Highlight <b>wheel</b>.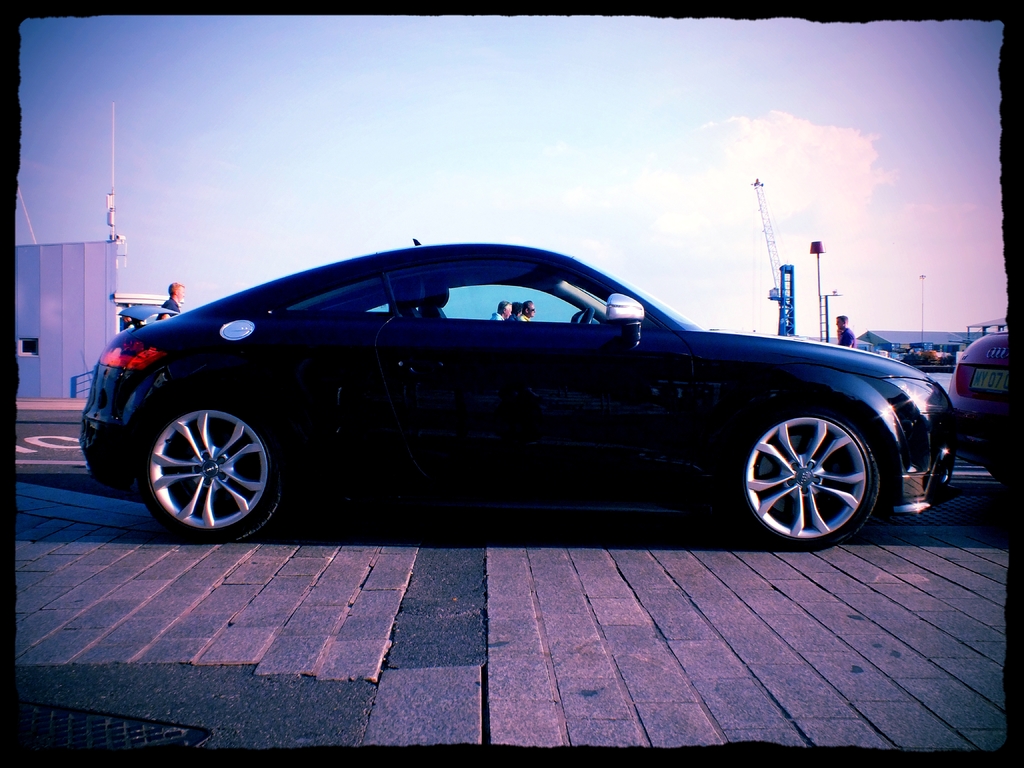
Highlighted region: 131 401 285 540.
